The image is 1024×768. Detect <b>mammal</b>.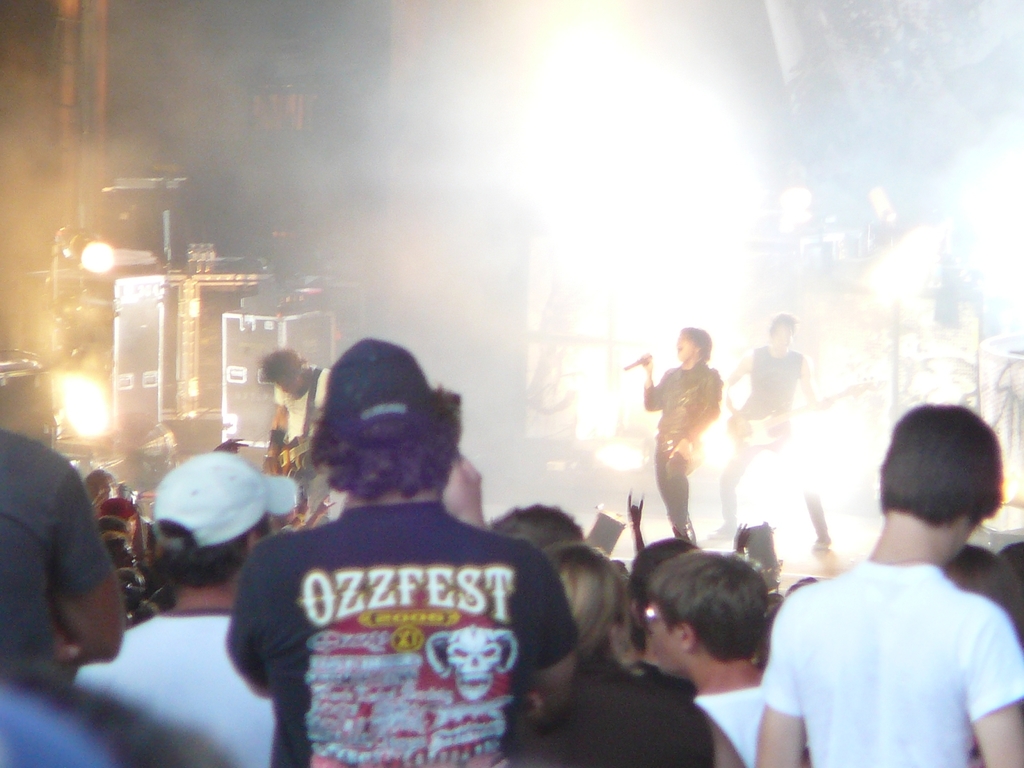
Detection: region(76, 450, 300, 767).
